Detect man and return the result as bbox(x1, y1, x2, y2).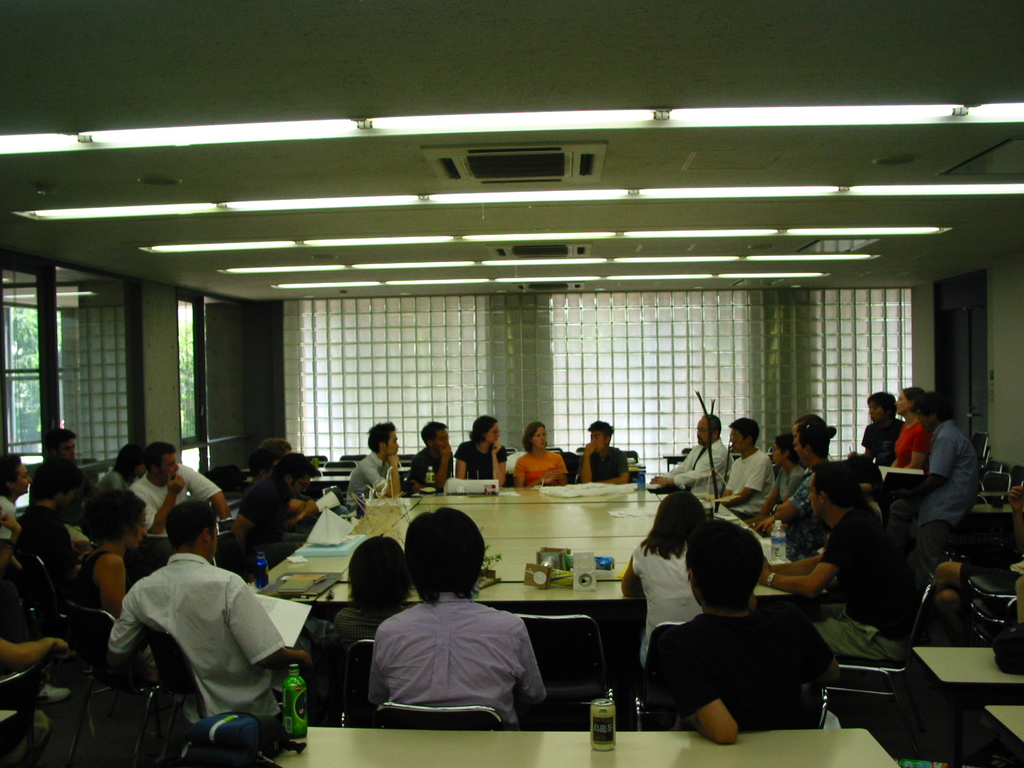
bbox(97, 499, 323, 749).
